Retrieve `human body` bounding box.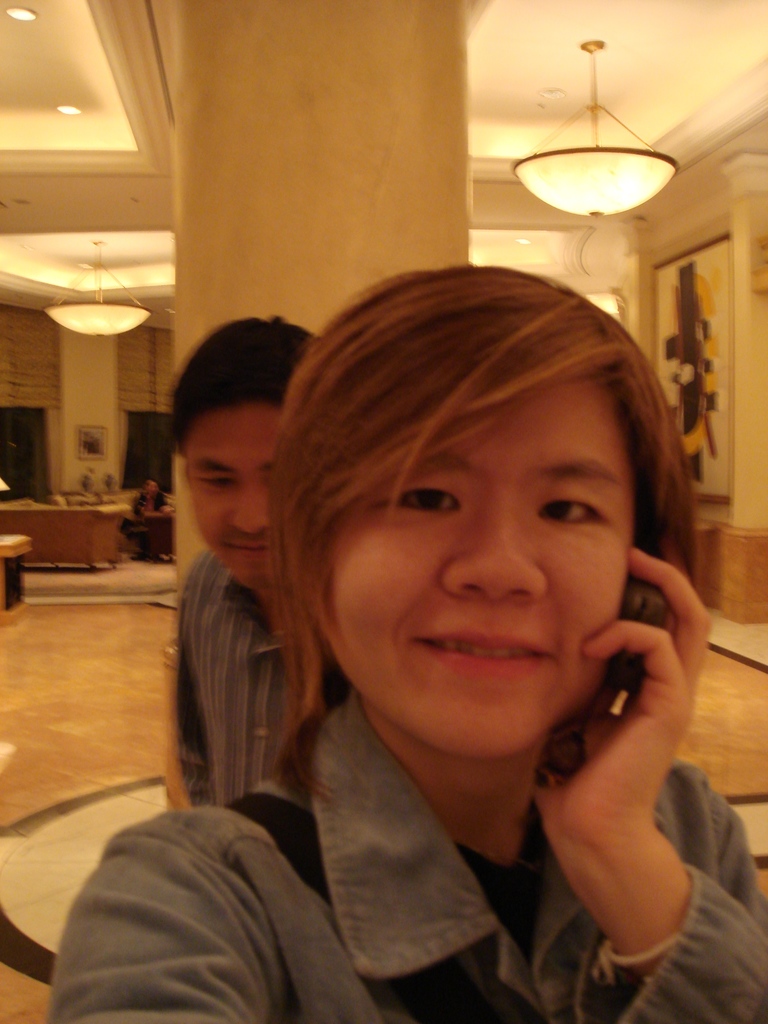
Bounding box: (160, 275, 737, 984).
